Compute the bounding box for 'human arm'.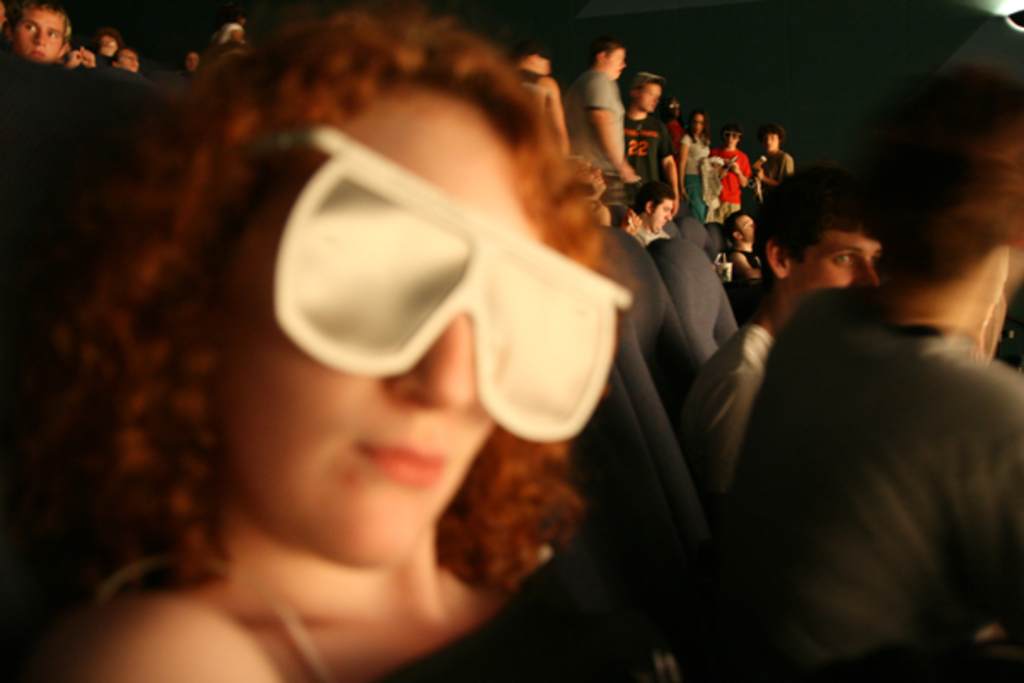
{"x1": 577, "y1": 56, "x2": 640, "y2": 183}.
